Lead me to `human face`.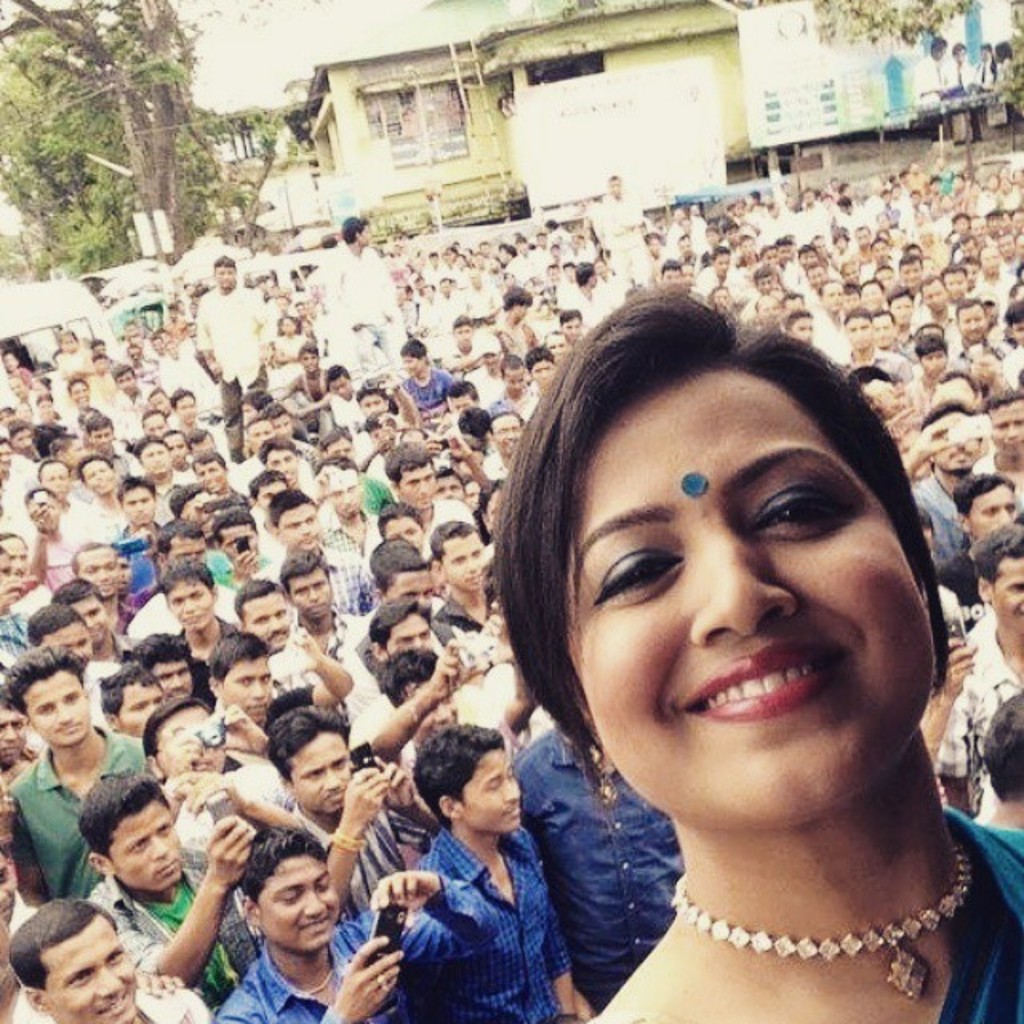
Lead to 493:413:520:450.
